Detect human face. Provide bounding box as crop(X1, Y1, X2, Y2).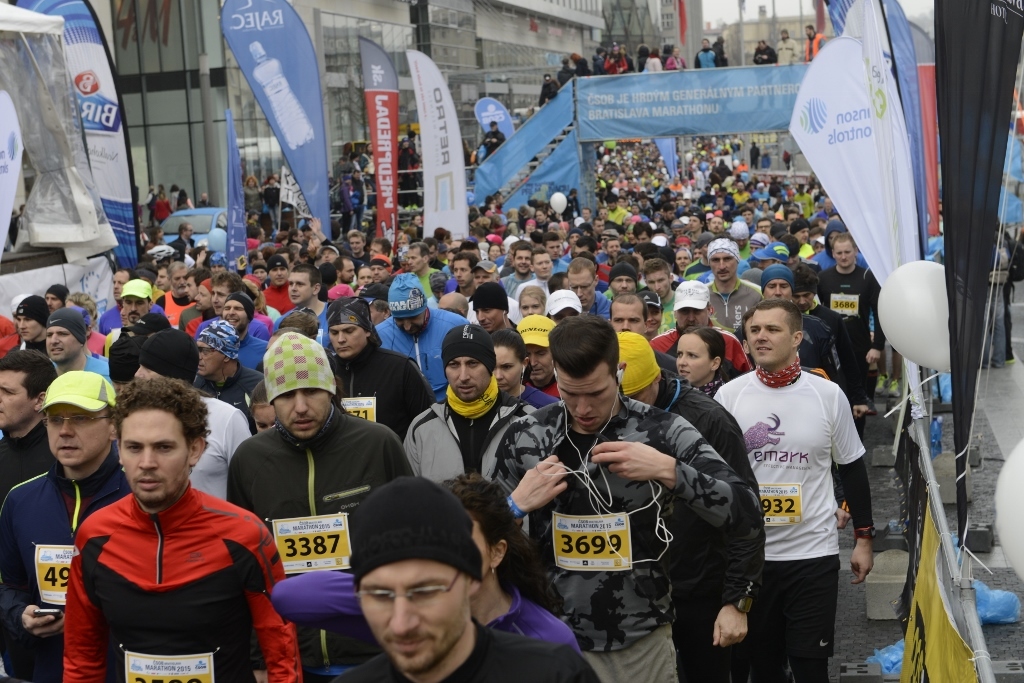
crop(275, 389, 331, 440).
